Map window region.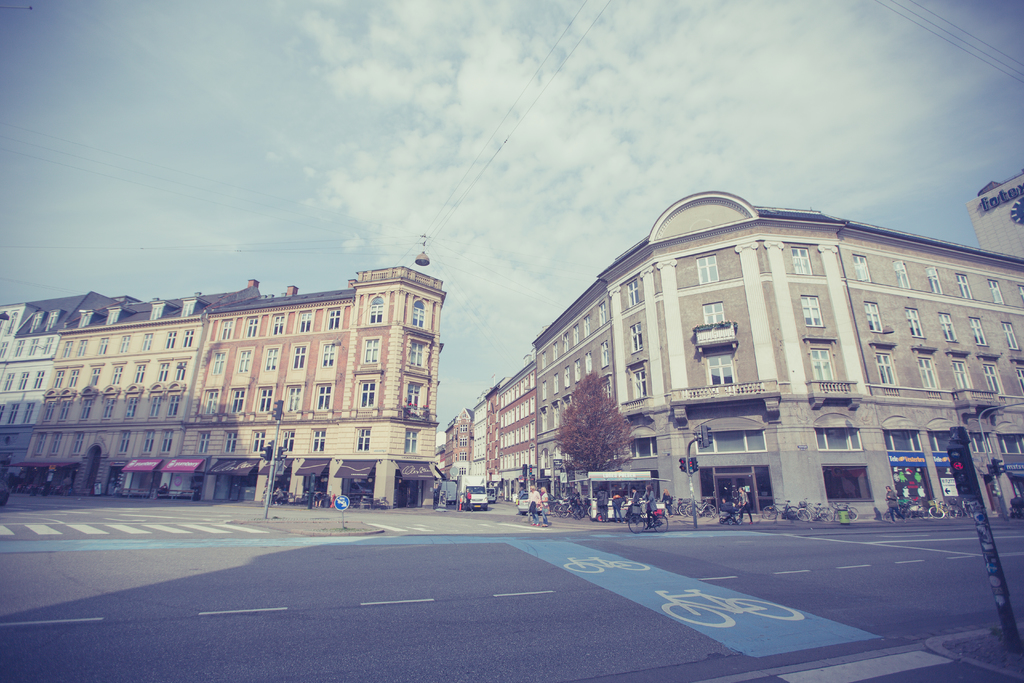
Mapped to region(563, 364, 570, 389).
